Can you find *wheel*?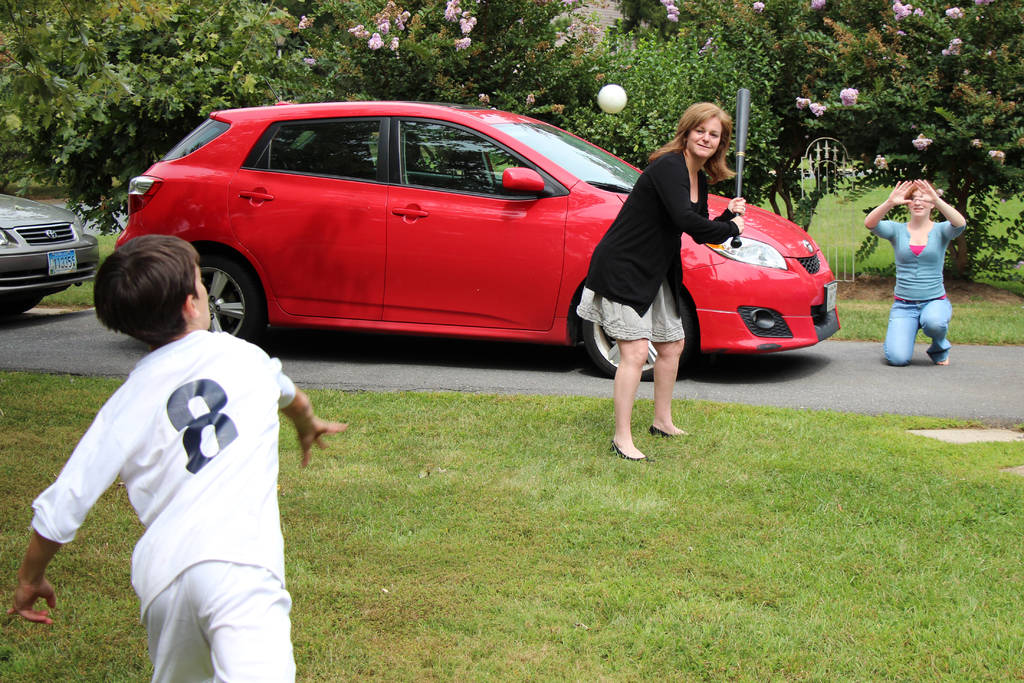
Yes, bounding box: box(182, 250, 257, 331).
